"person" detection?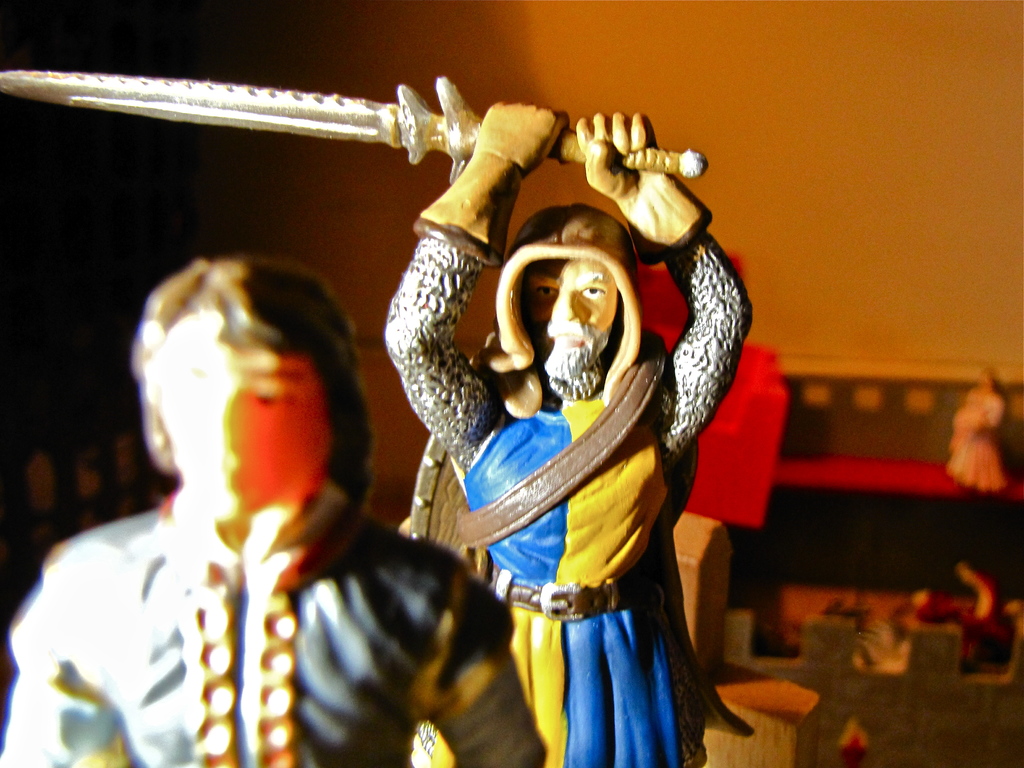
x1=12 y1=252 x2=555 y2=767
